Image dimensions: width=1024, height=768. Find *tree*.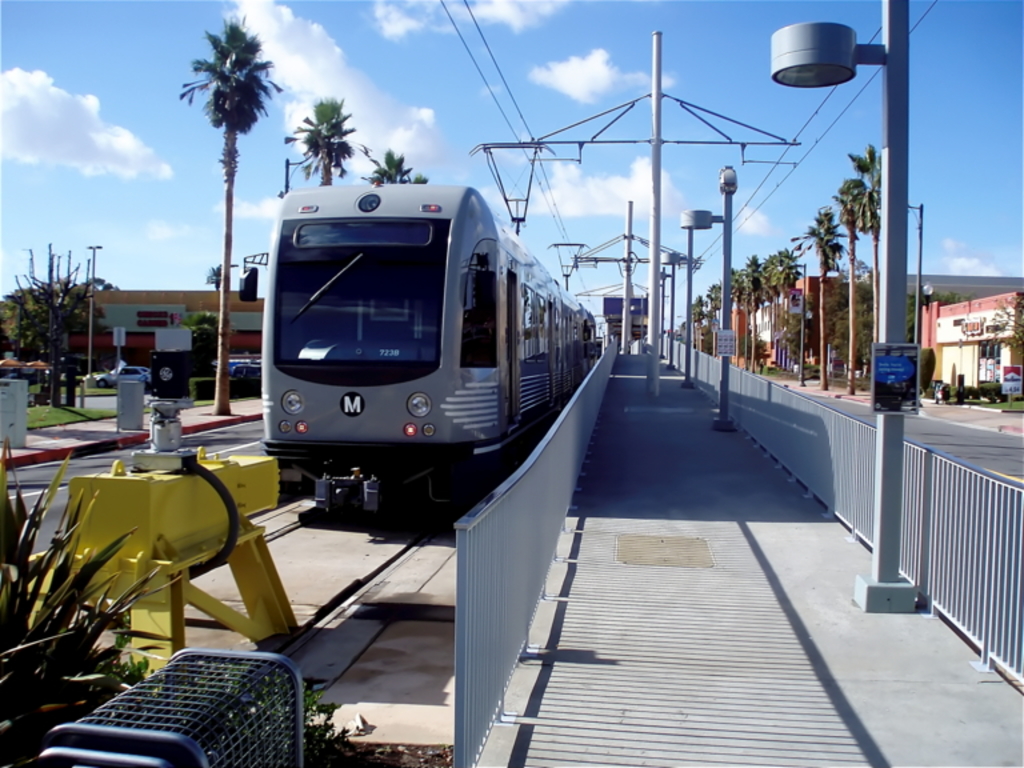
bbox(205, 259, 228, 291).
